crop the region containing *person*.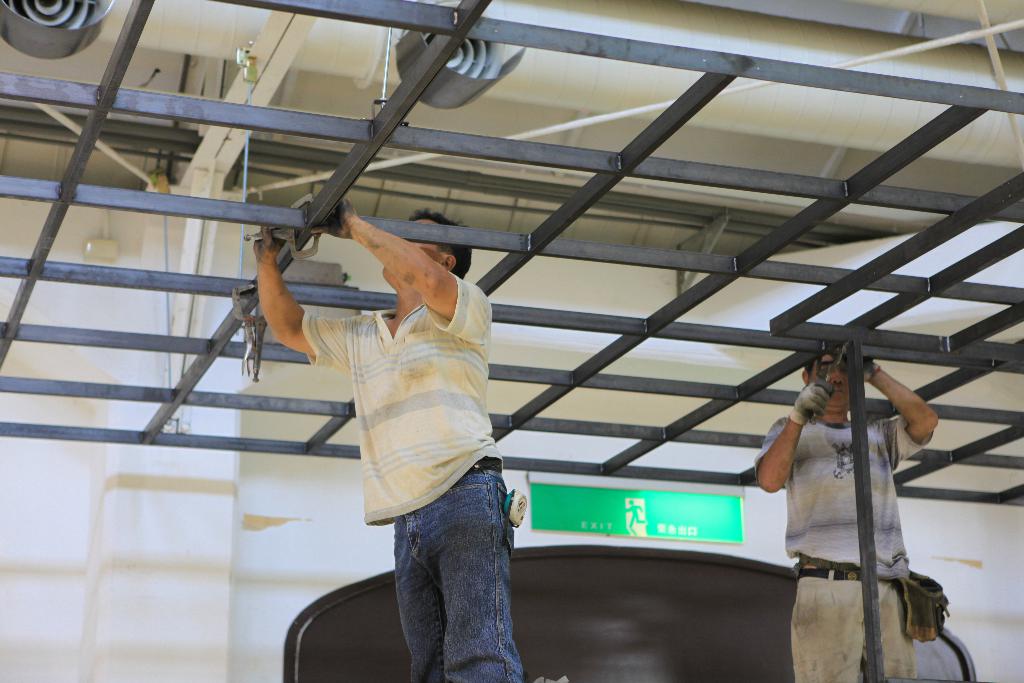
Crop region: [x1=771, y1=291, x2=944, y2=668].
